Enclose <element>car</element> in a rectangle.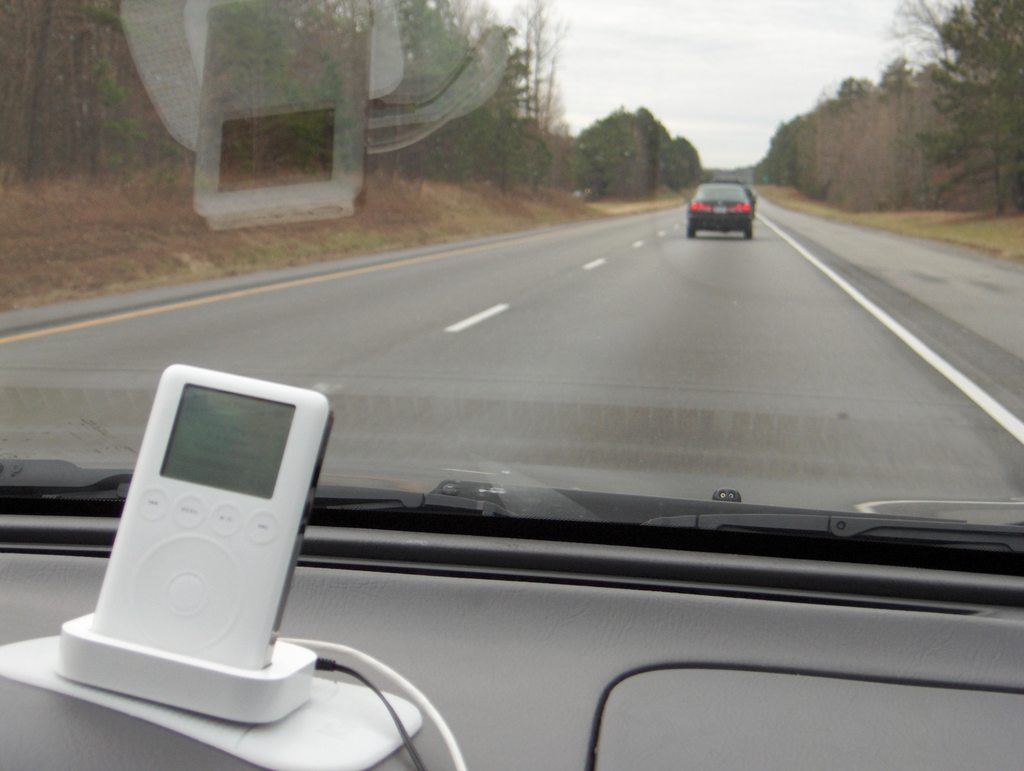
BBox(685, 182, 755, 241).
